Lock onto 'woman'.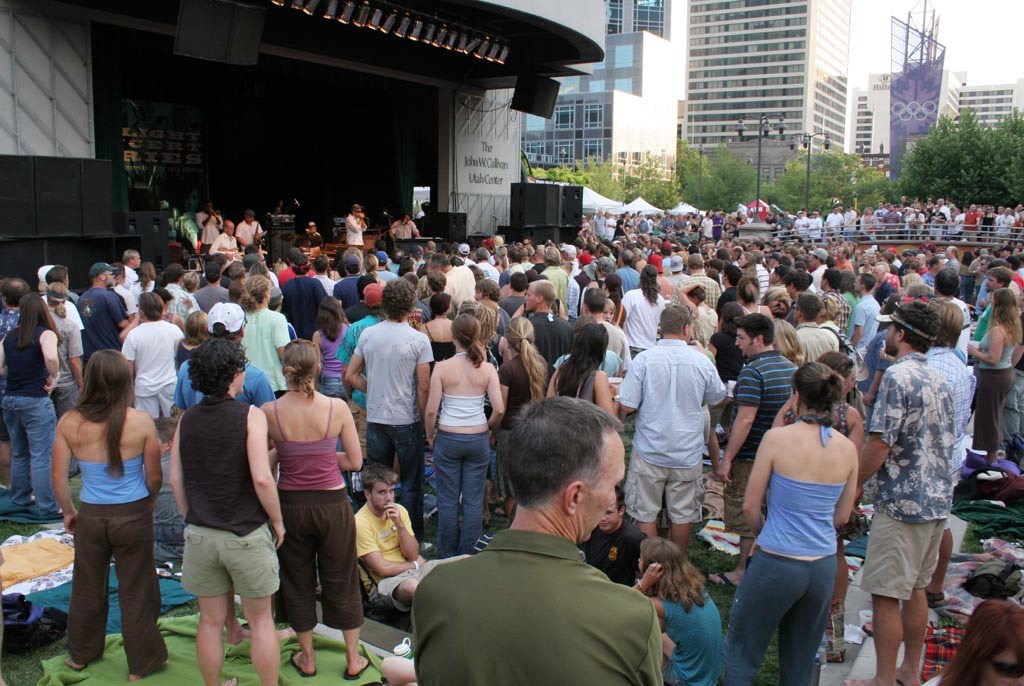
Locked: crop(623, 538, 730, 685).
